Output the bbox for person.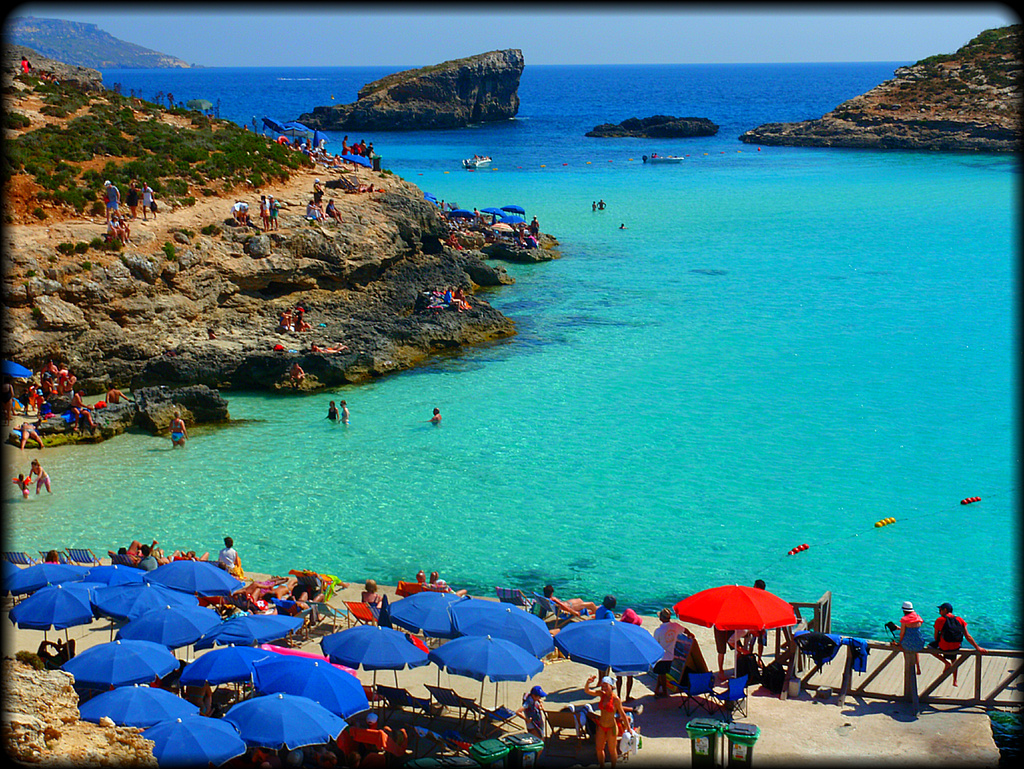
[left=125, top=181, right=143, bottom=217].
